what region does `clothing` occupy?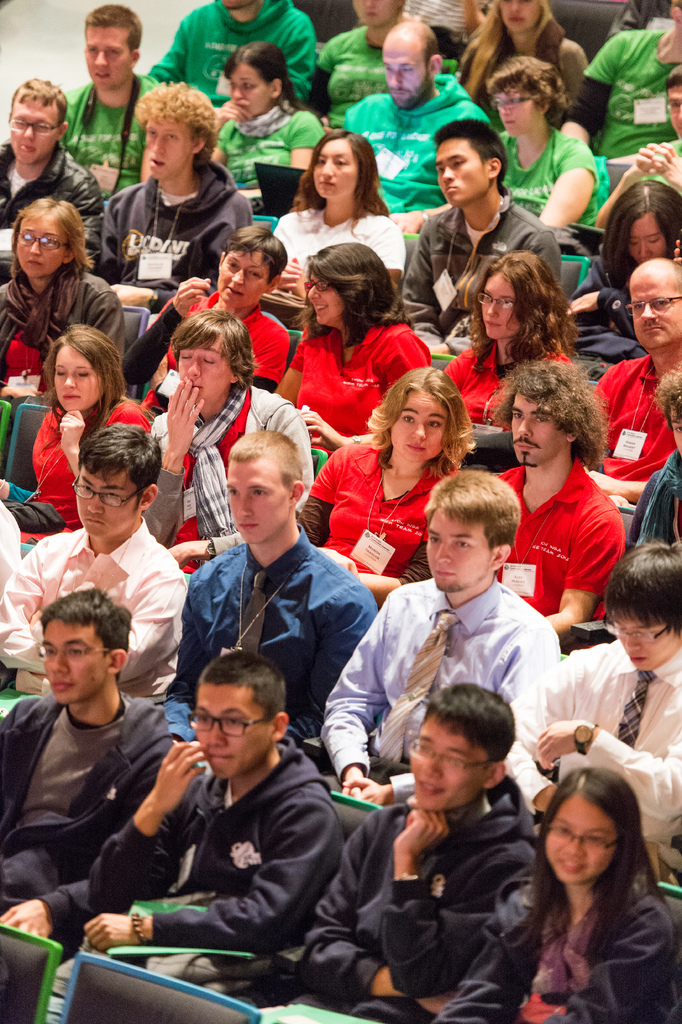
box=[566, 28, 681, 99].
